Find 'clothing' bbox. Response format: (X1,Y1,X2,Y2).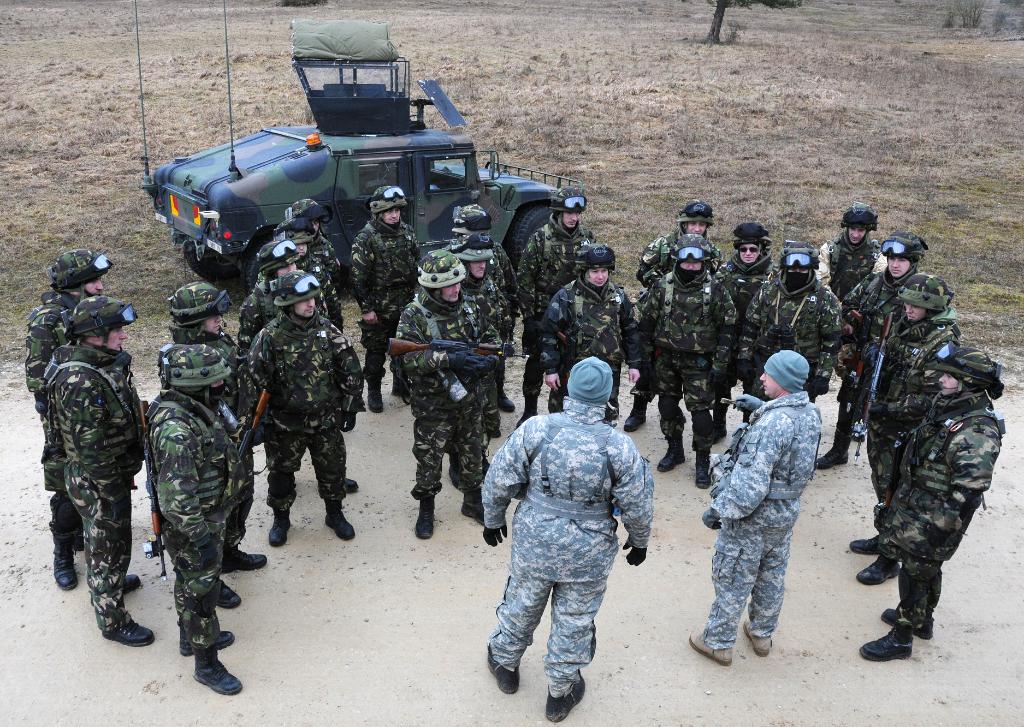
(250,250,344,332).
